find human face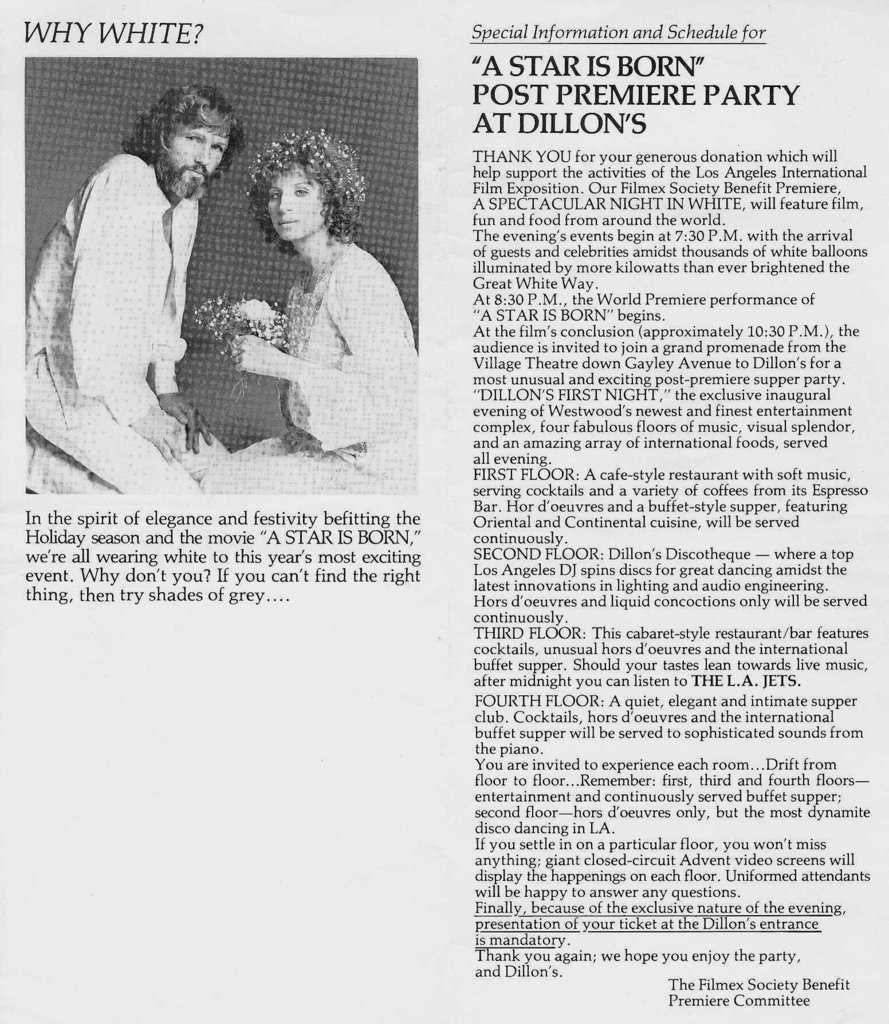
BBox(262, 158, 335, 249)
